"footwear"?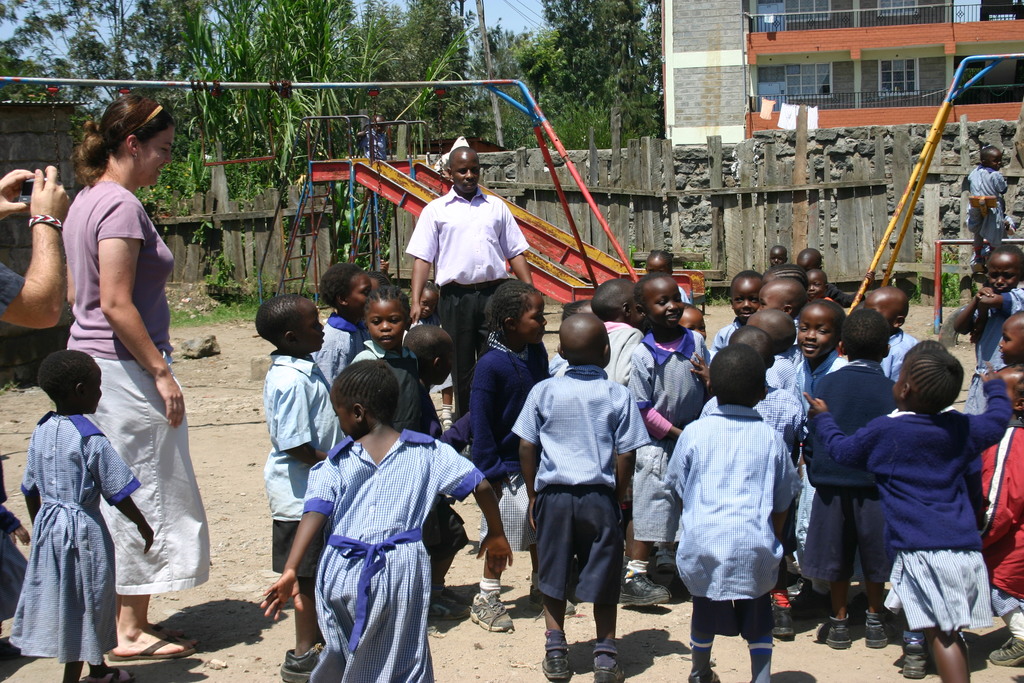
897,644,932,678
